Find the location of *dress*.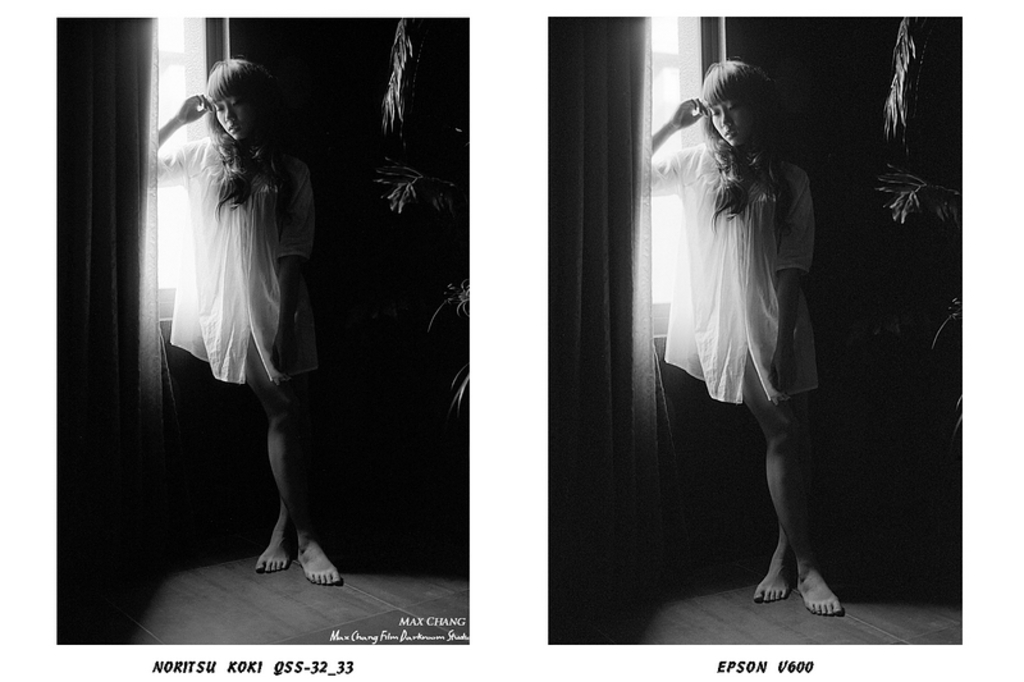
Location: 677,114,820,411.
